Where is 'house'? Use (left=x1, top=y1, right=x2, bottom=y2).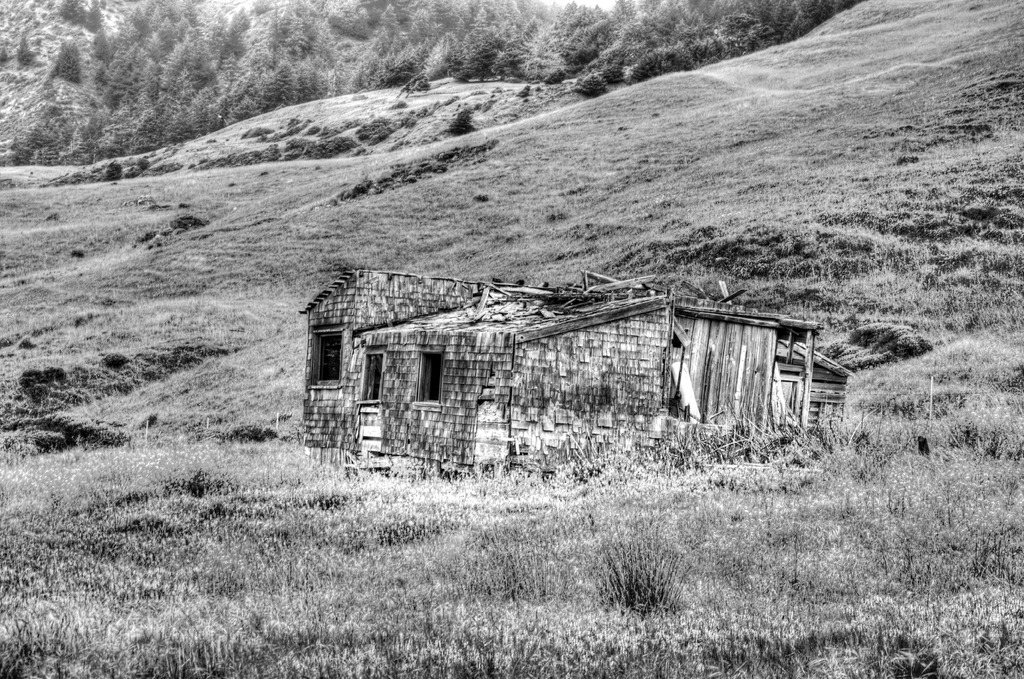
(left=275, top=254, right=847, bottom=496).
